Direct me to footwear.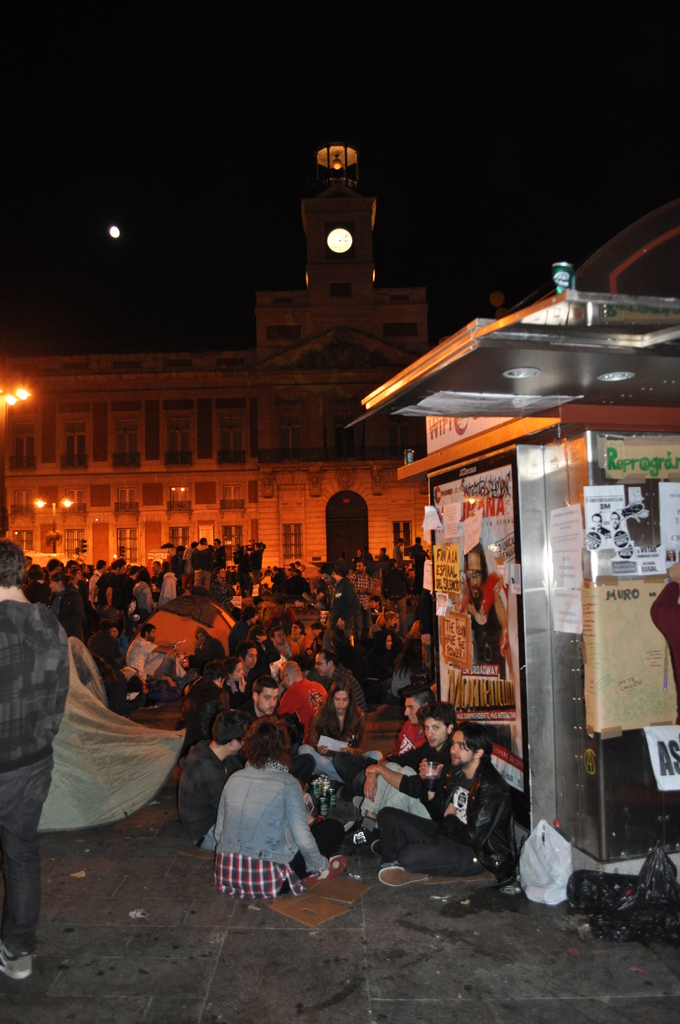
Direction: {"x1": 303, "y1": 854, "x2": 350, "y2": 886}.
